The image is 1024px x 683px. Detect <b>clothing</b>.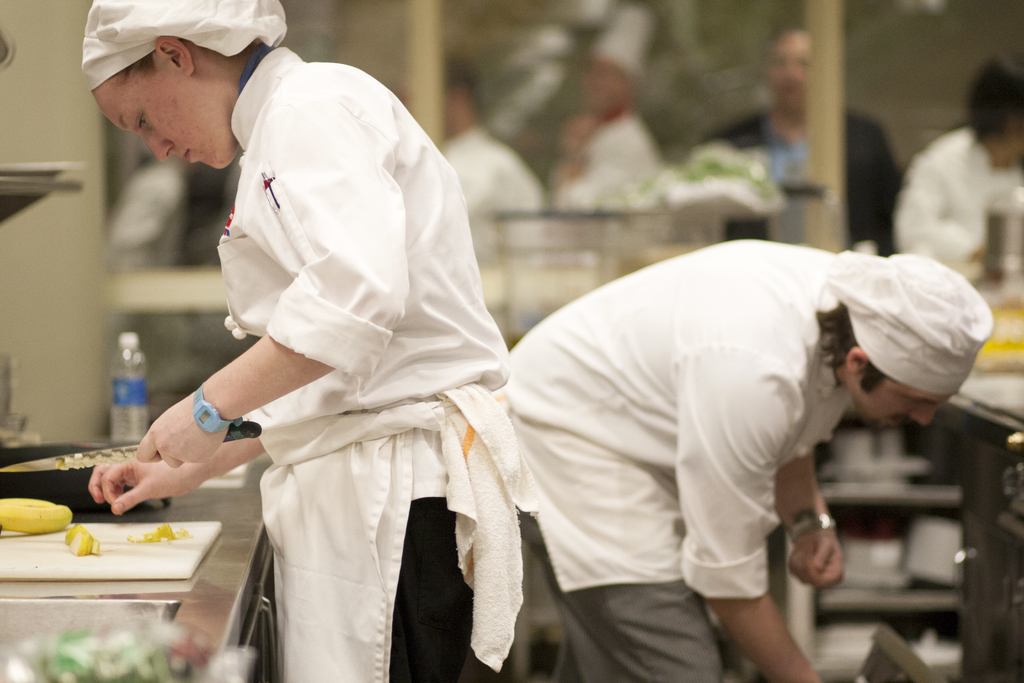
Detection: 440/125/562/254.
